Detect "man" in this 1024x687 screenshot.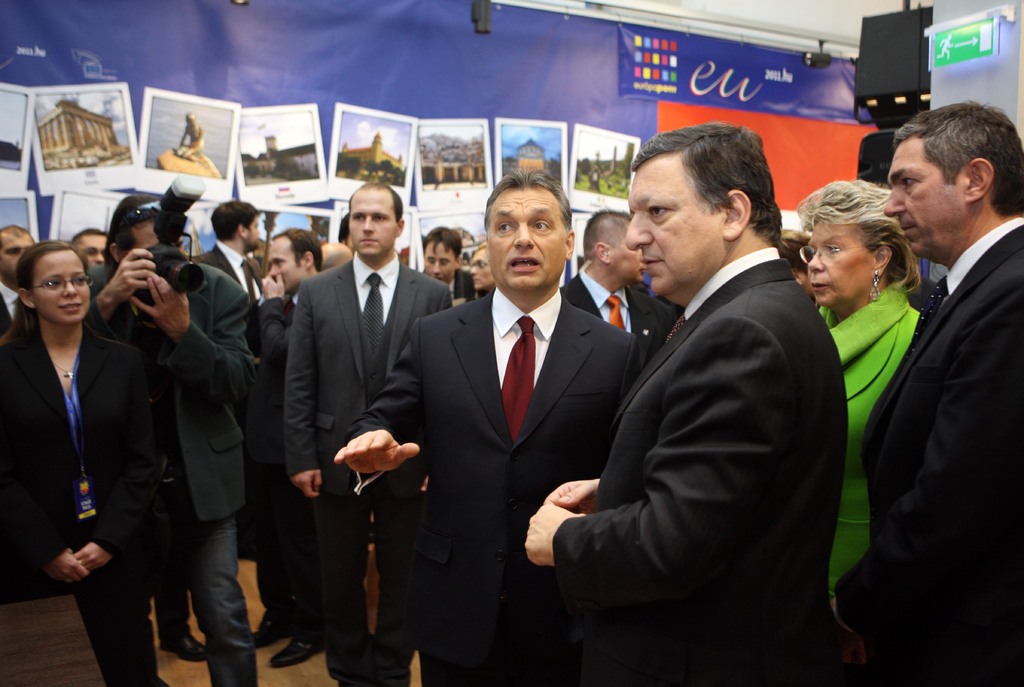
Detection: locate(285, 175, 458, 686).
